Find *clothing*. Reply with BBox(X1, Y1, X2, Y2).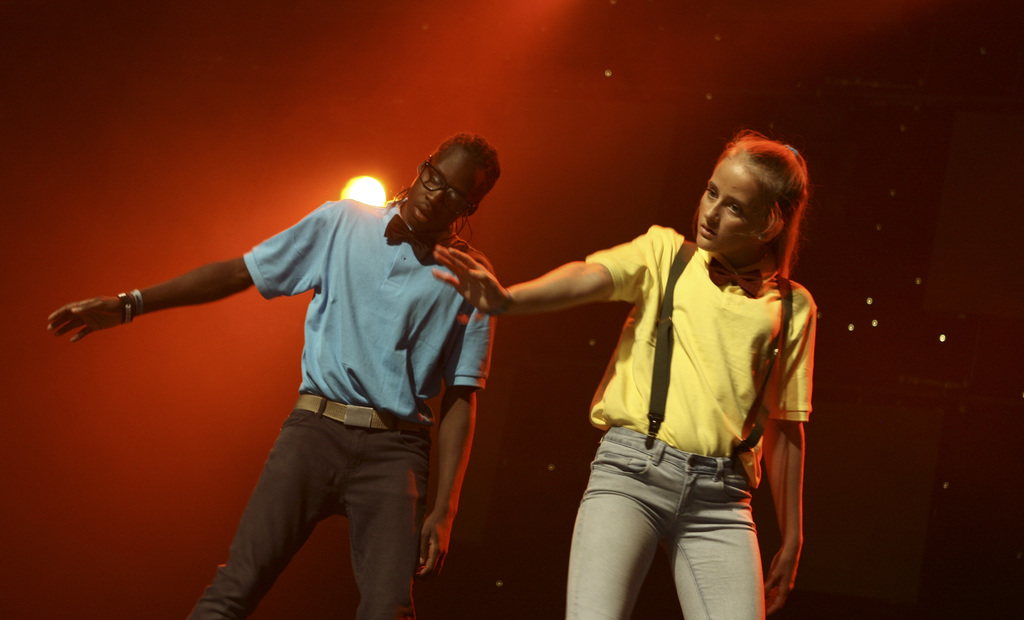
BBox(565, 222, 815, 619).
